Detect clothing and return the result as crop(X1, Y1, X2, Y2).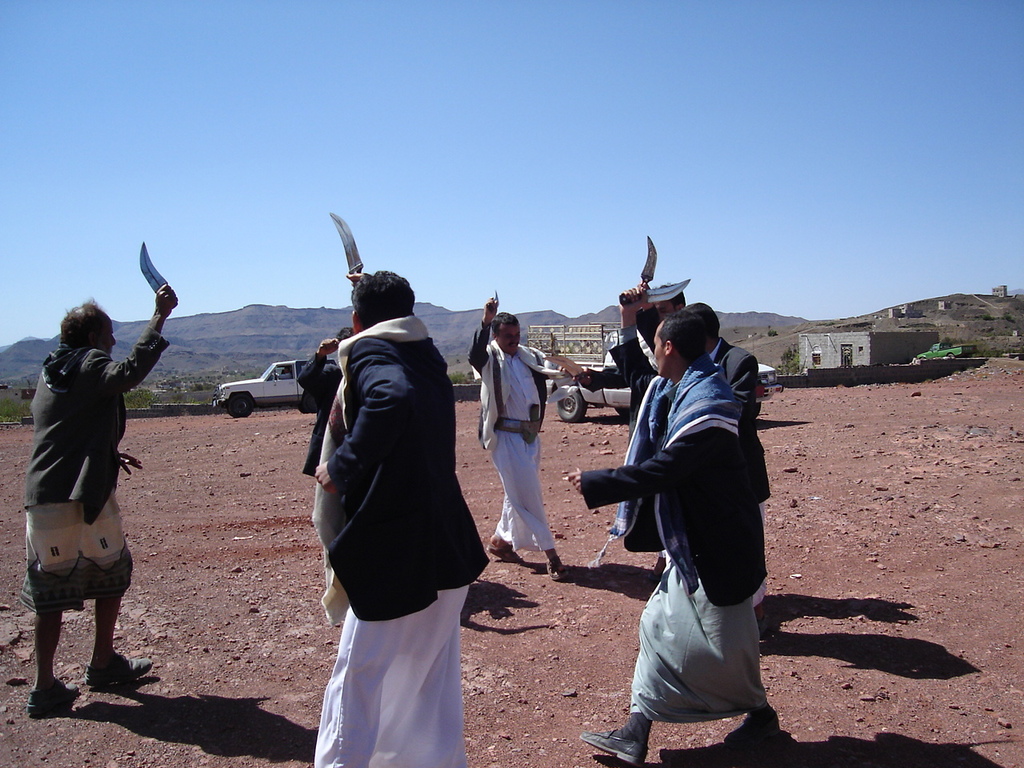
crop(634, 306, 758, 611).
